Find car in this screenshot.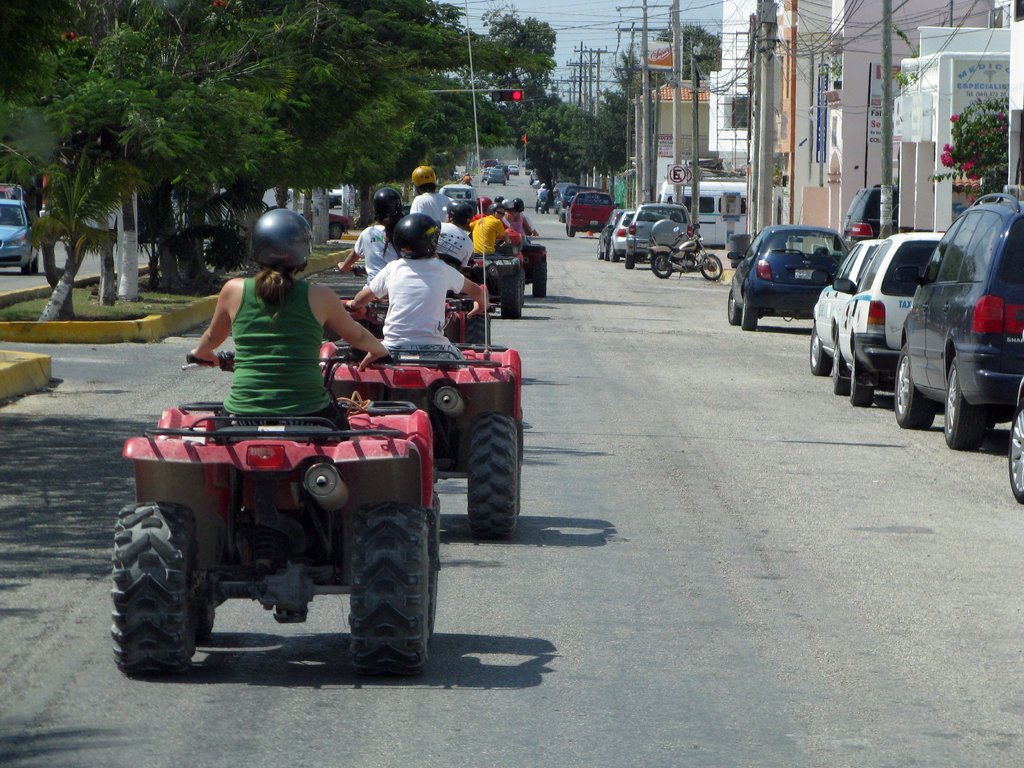
The bounding box for car is 794:244:880:379.
